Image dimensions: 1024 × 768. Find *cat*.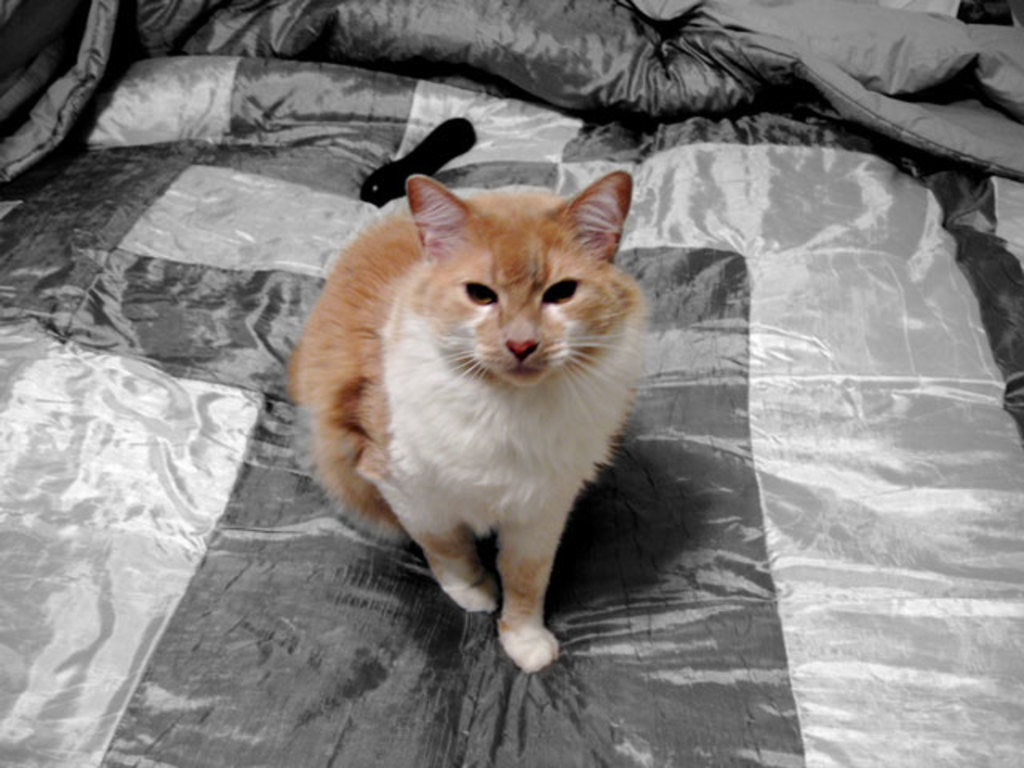
277/176/653/678.
